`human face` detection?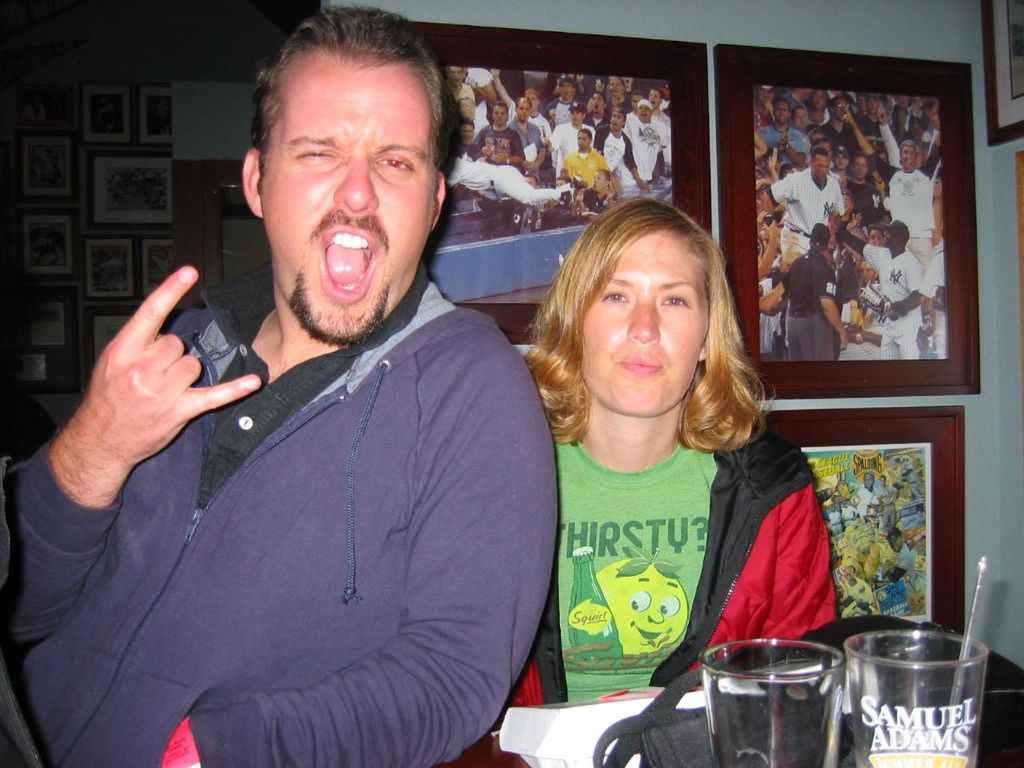
(x1=456, y1=98, x2=474, y2=120)
